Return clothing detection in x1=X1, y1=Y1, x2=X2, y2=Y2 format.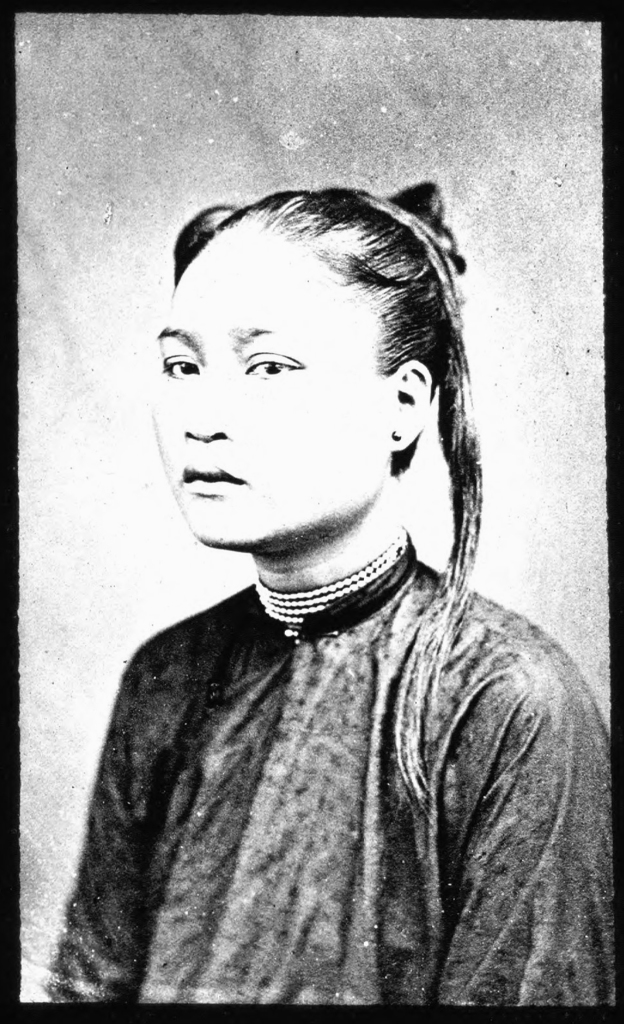
x1=46, y1=540, x2=572, y2=1004.
